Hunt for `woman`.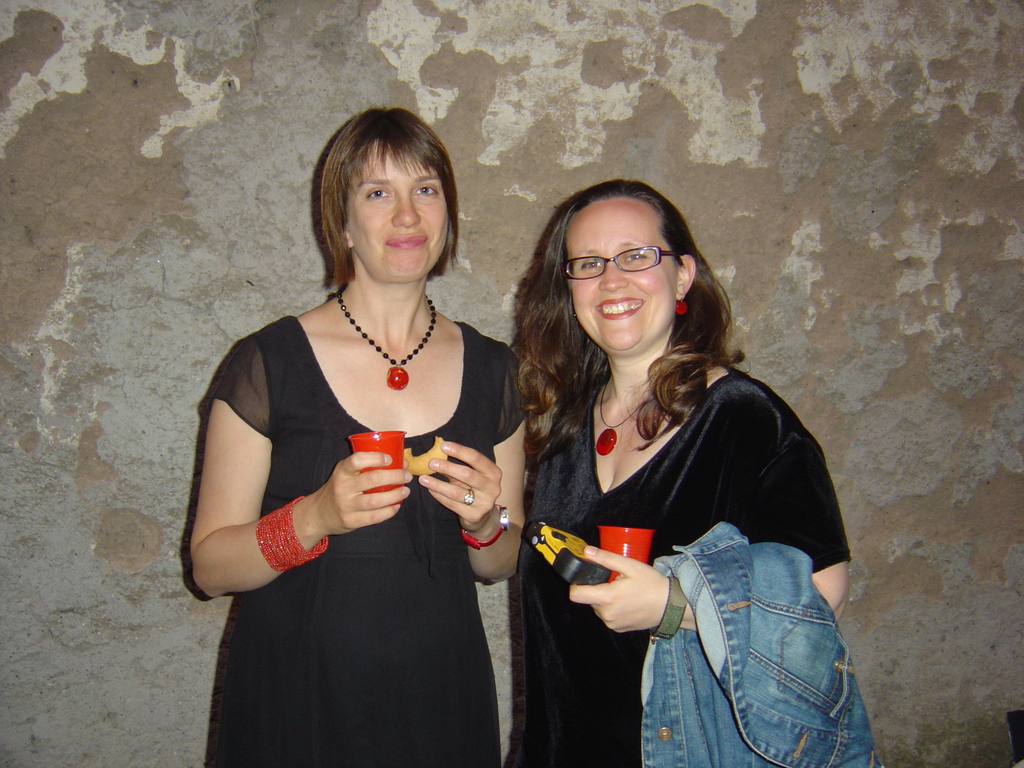
Hunted down at (194, 102, 535, 753).
